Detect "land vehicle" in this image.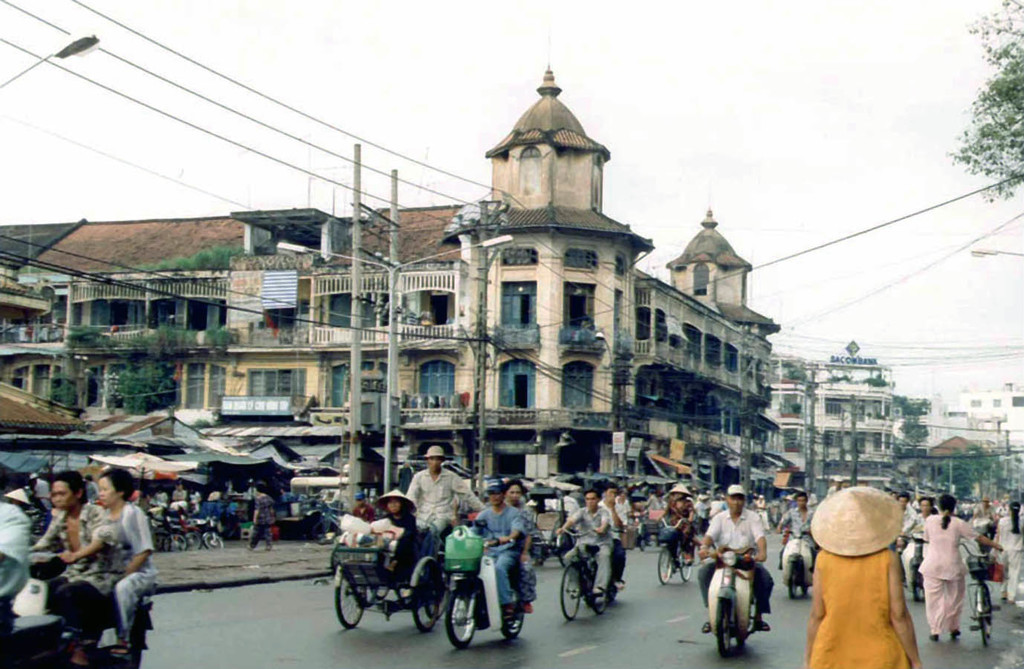
Detection: pyautogui.locateOnScreen(900, 525, 926, 605).
